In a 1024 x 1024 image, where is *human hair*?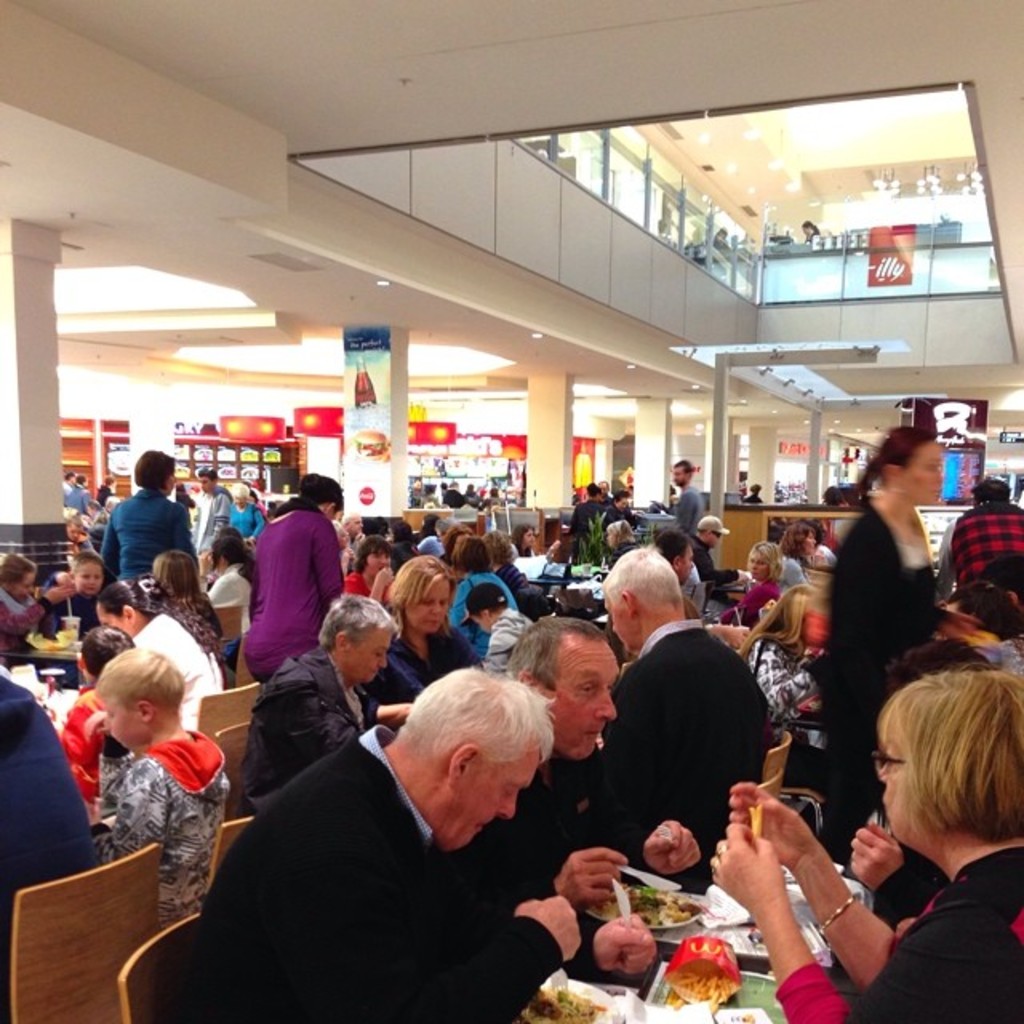
region(440, 490, 466, 512).
